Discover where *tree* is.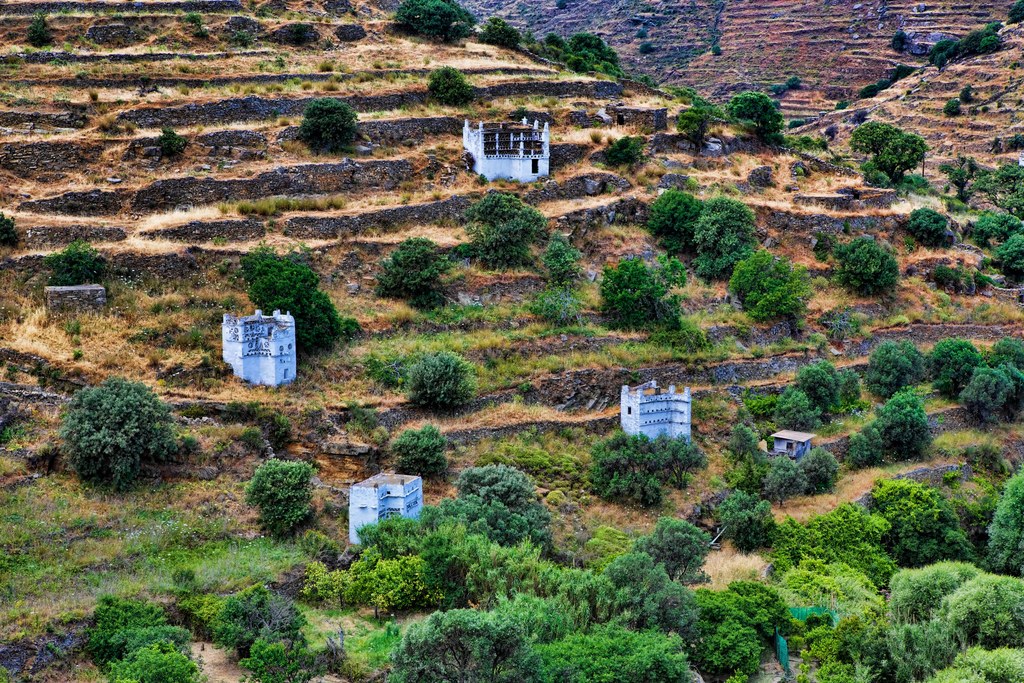
Discovered at <box>28,13,58,51</box>.
